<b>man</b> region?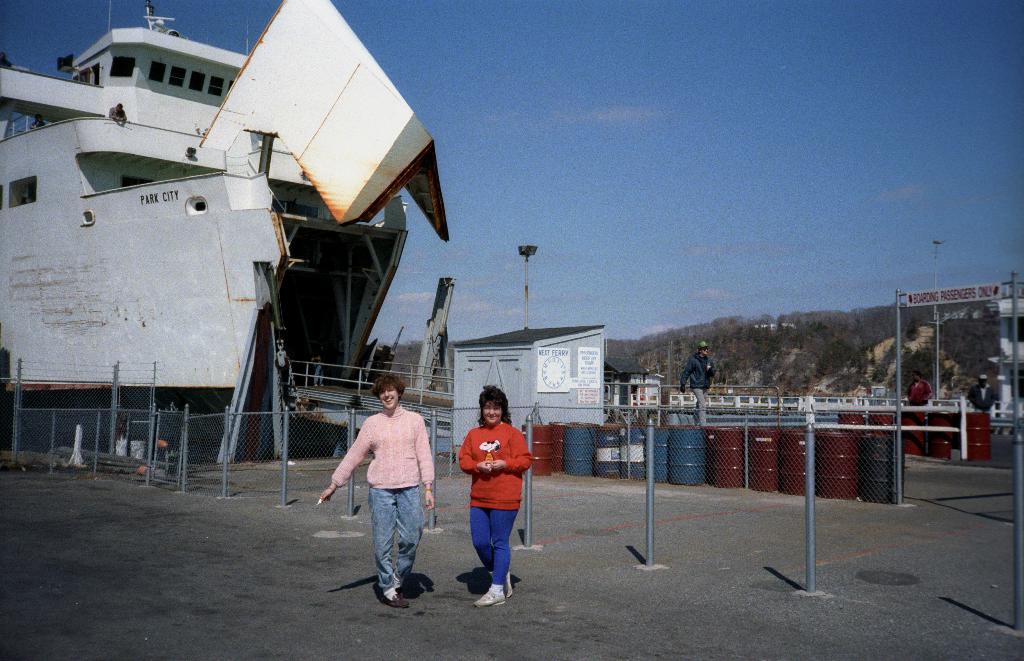
box(335, 379, 436, 605)
